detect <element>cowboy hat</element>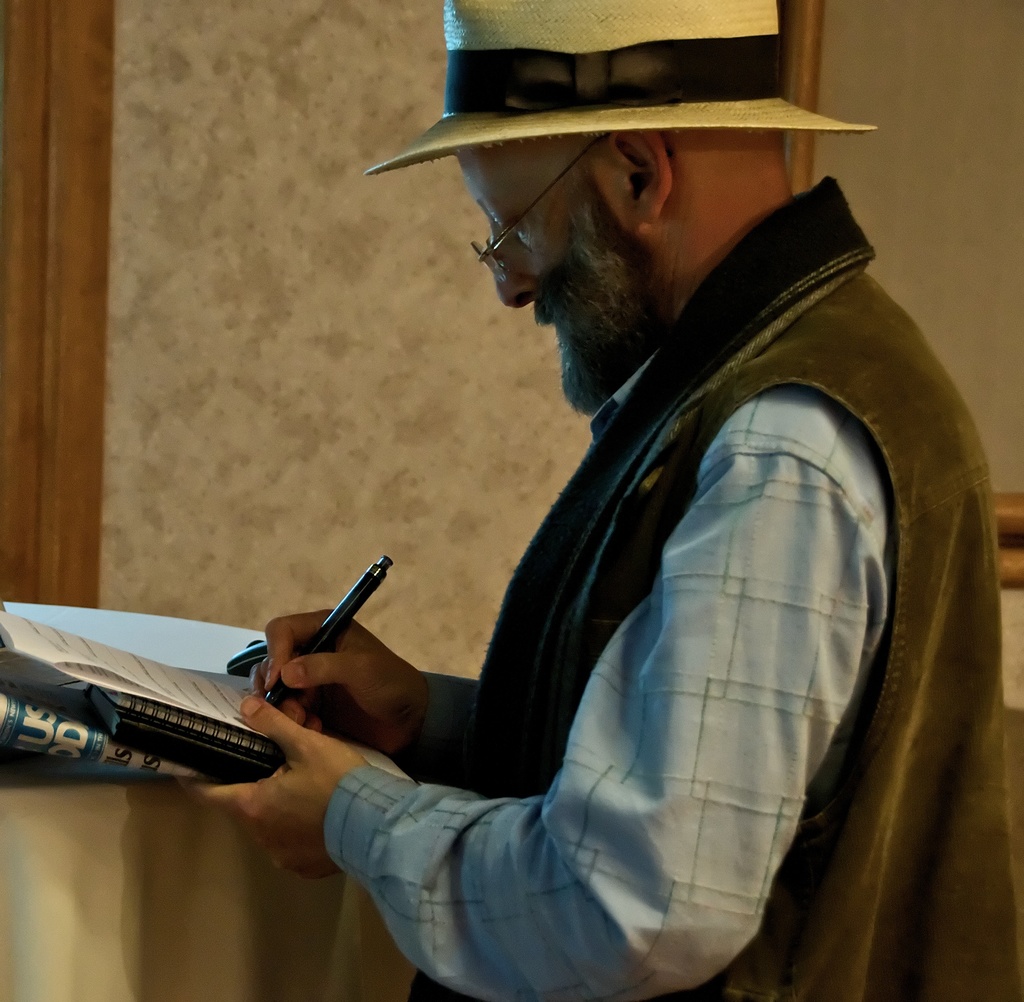
crop(367, 0, 888, 172)
